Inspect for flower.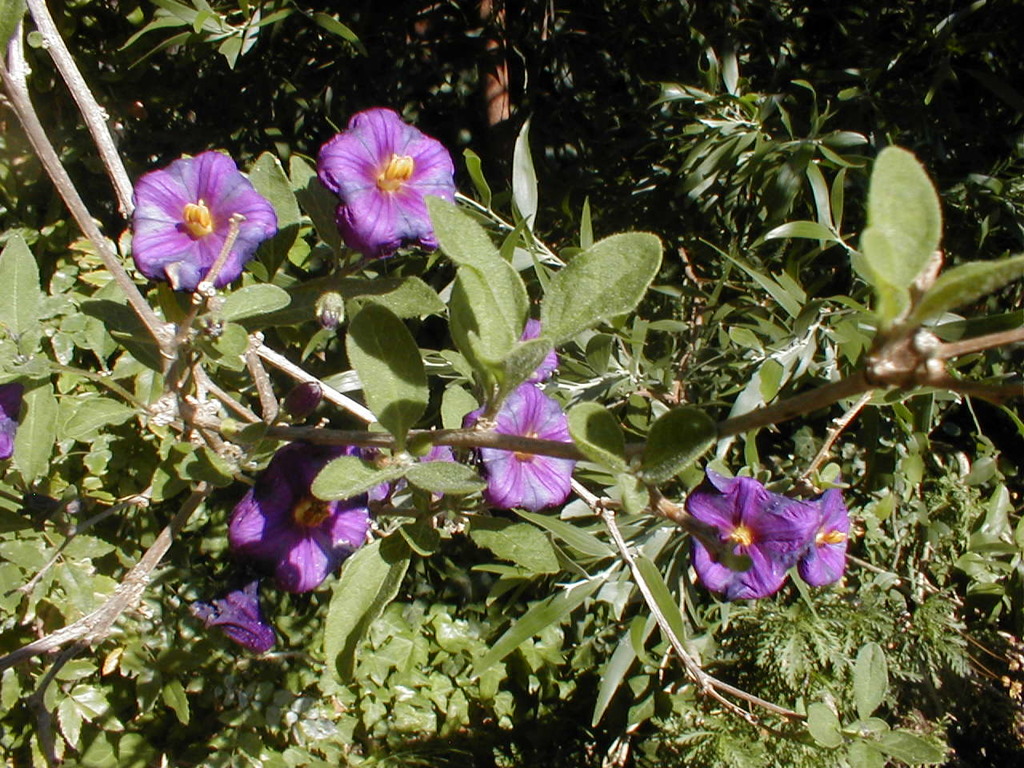
Inspection: select_region(195, 582, 281, 654).
